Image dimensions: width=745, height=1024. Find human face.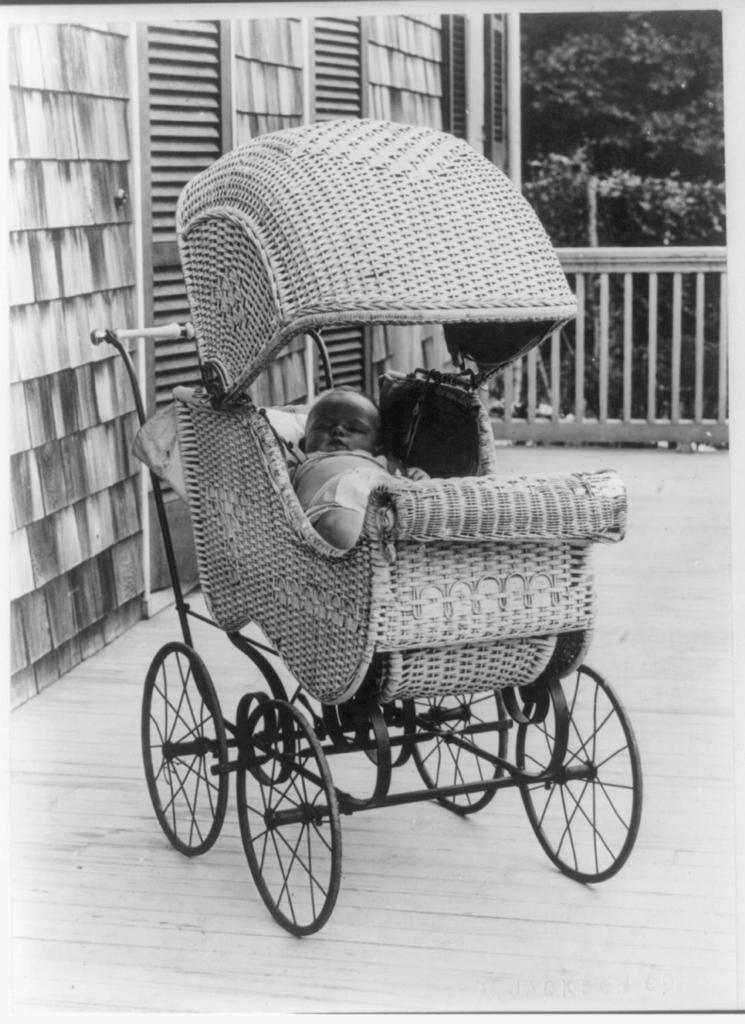
{"x1": 305, "y1": 396, "x2": 378, "y2": 453}.
